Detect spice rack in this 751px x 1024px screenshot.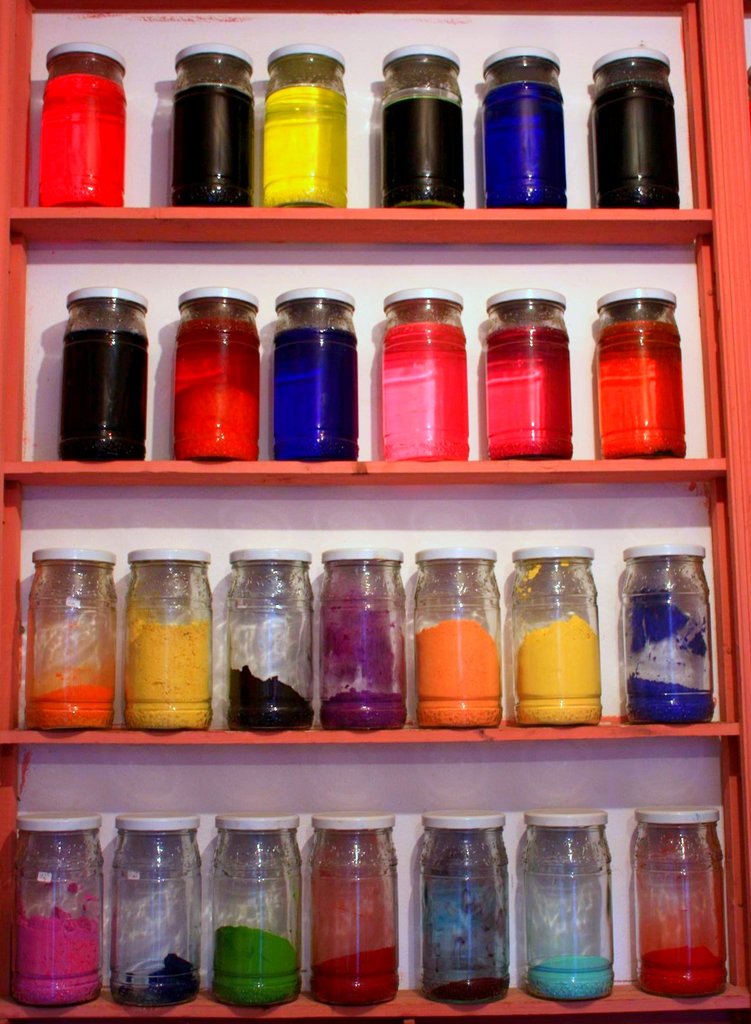
Detection: rect(0, 736, 750, 1023).
